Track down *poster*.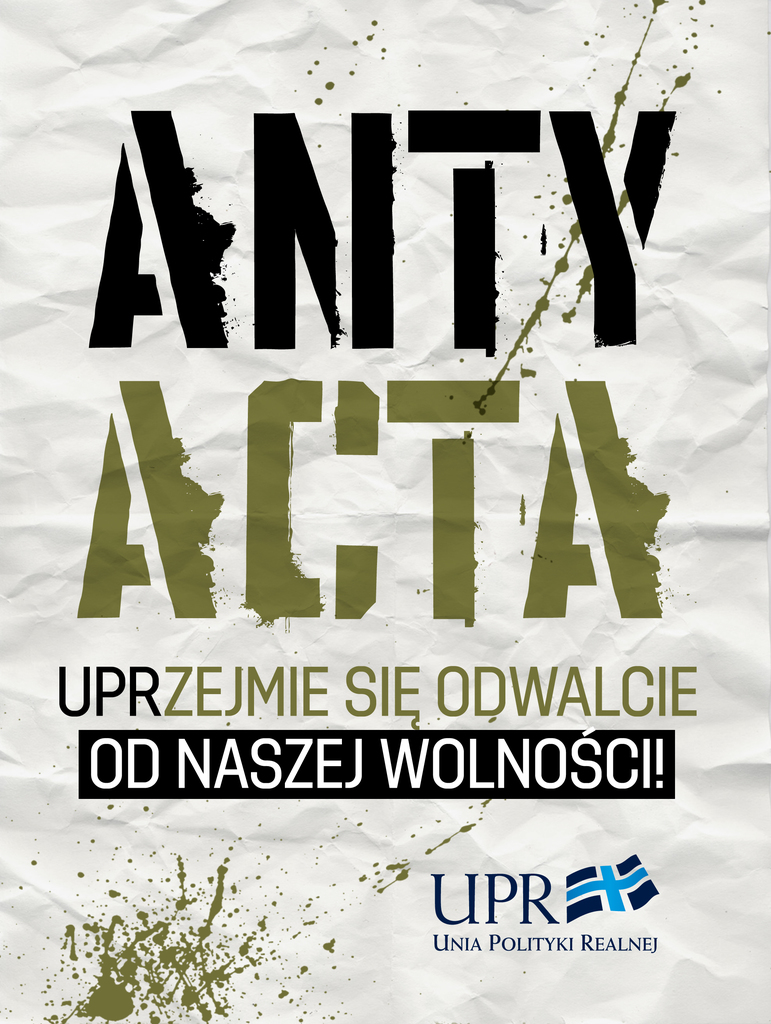
Tracked to (0, 0, 770, 1023).
